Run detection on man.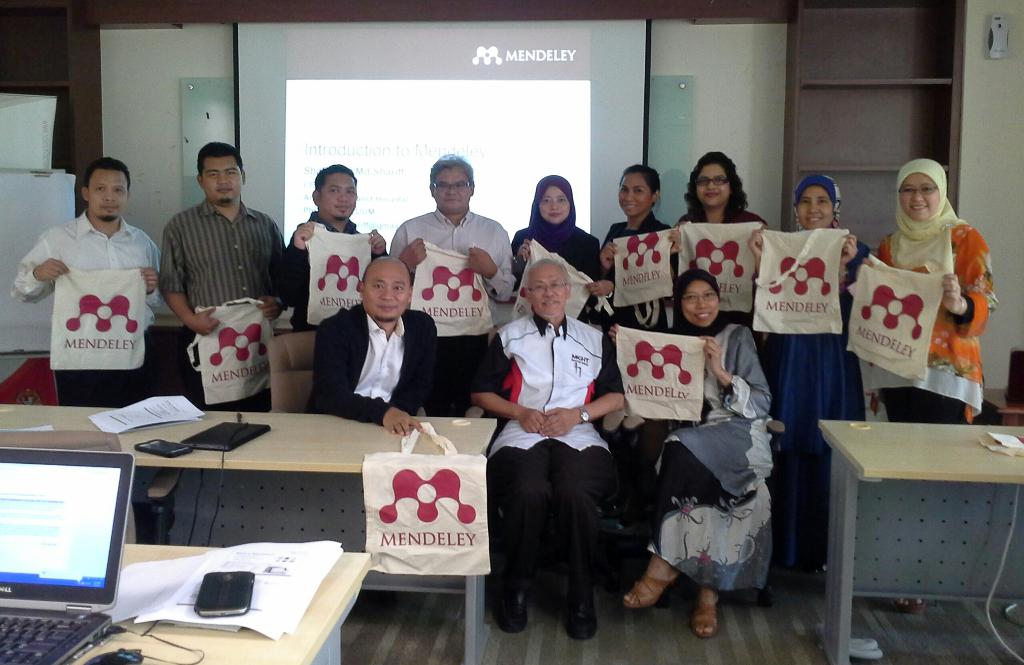
Result: <box>309,253,436,438</box>.
